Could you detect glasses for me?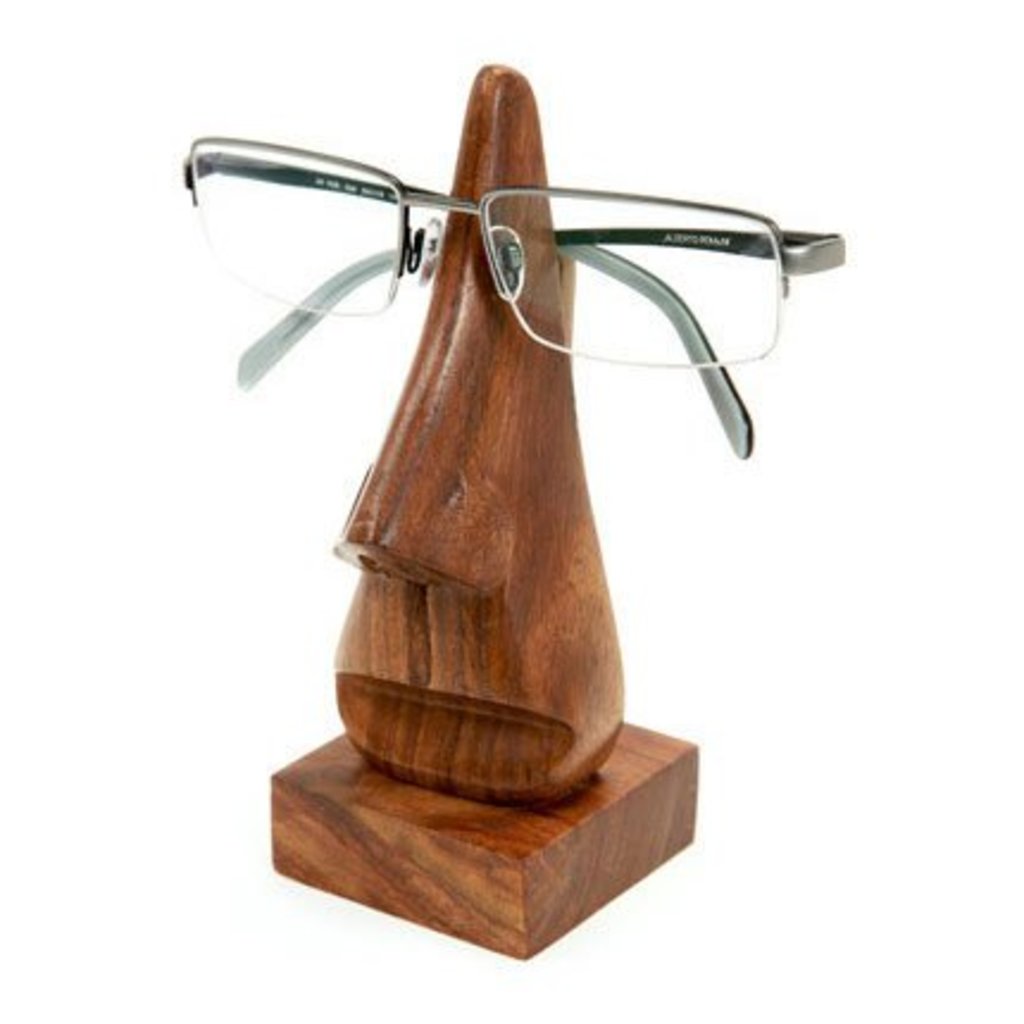
Detection result: <bbox>167, 138, 857, 467</bbox>.
